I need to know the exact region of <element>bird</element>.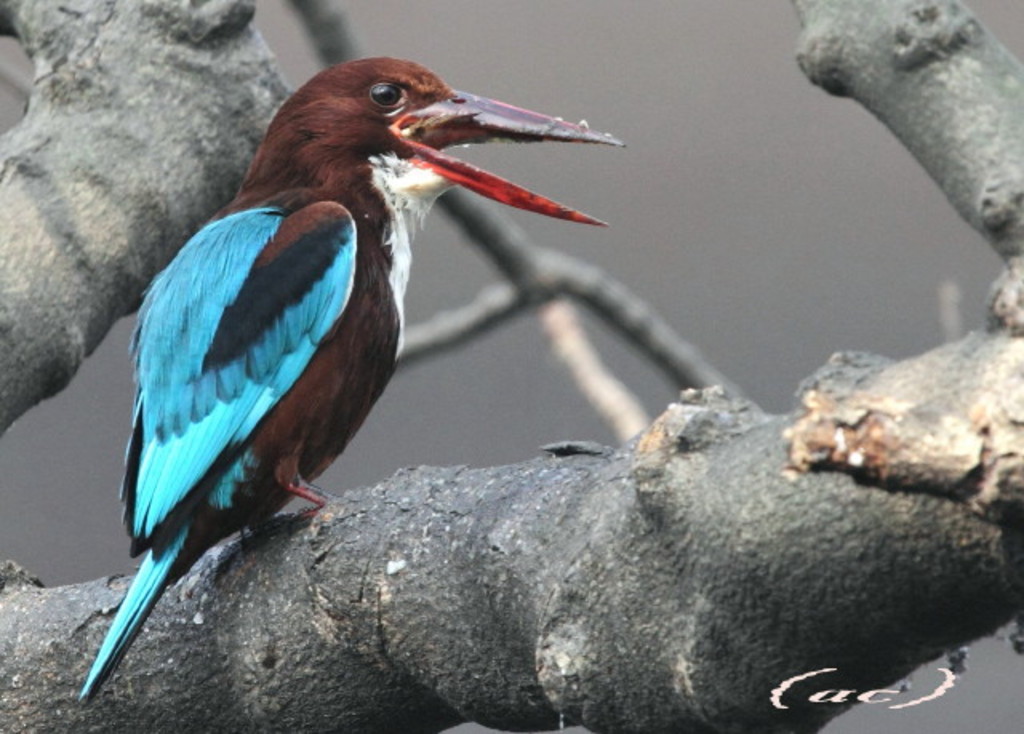
Region: (x1=78, y1=50, x2=626, y2=707).
